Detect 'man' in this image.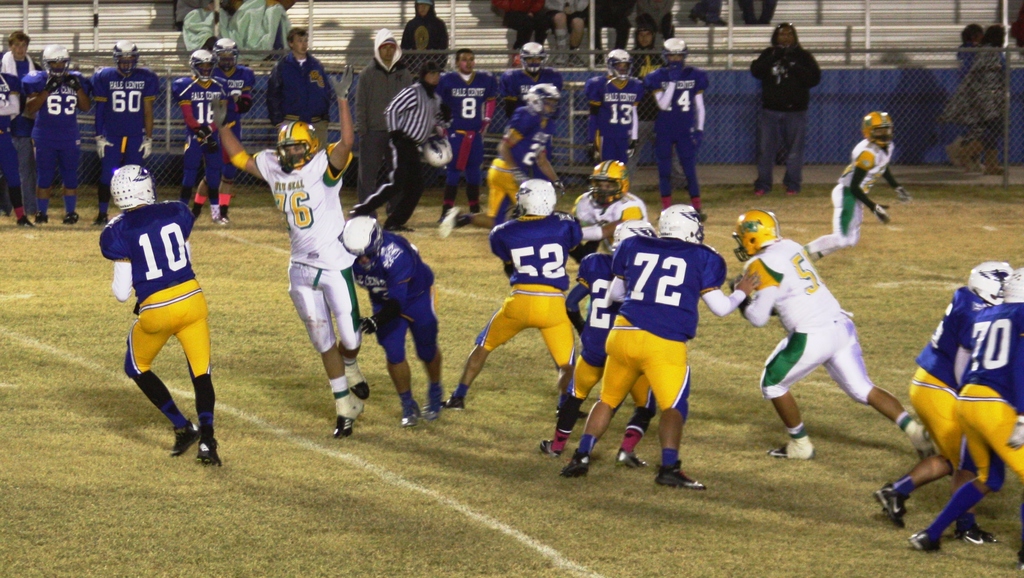
Detection: bbox=(0, 30, 43, 139).
